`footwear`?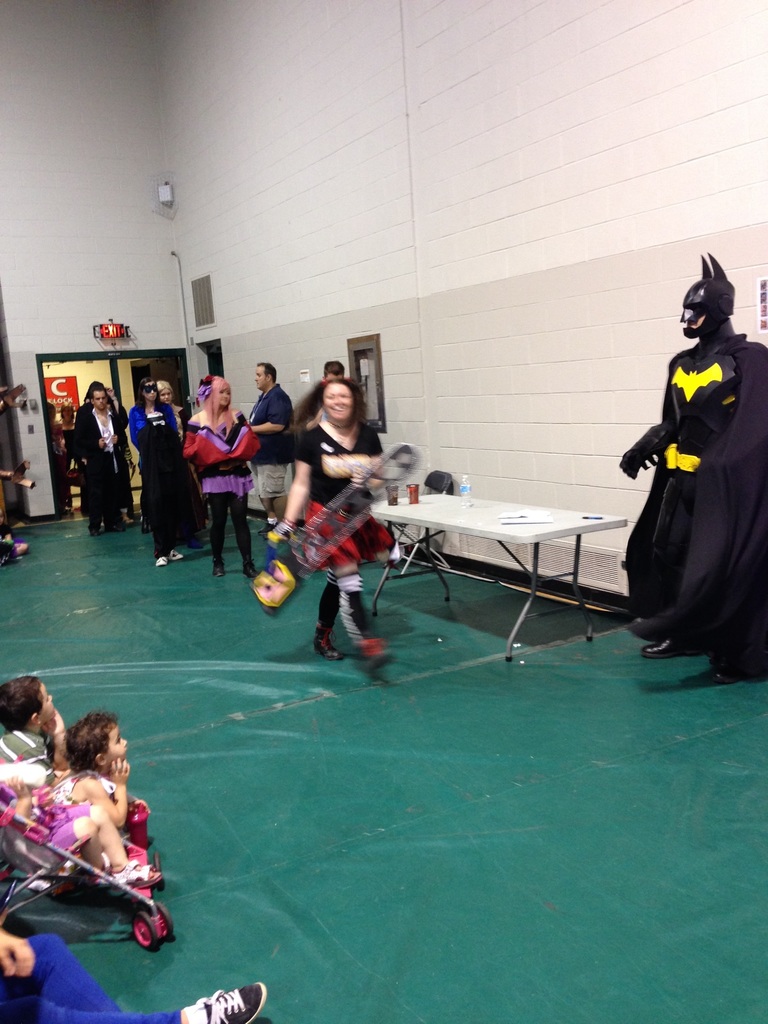
pyautogui.locateOnScreen(359, 641, 396, 670)
